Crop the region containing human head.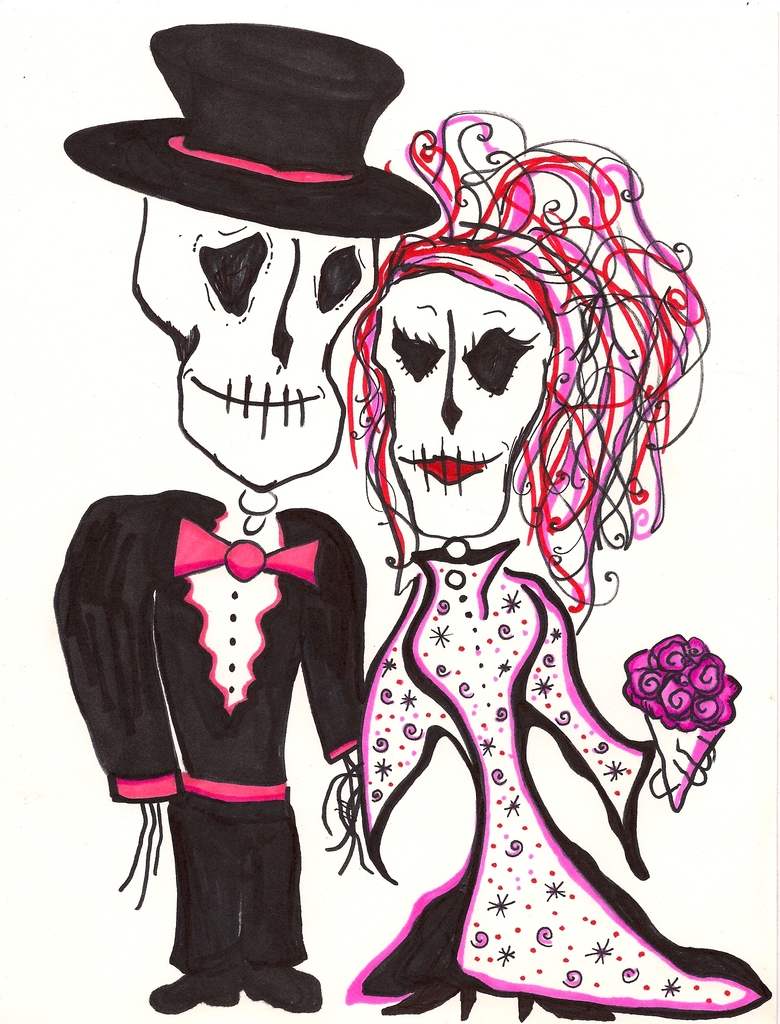
Crop region: (356, 238, 567, 500).
